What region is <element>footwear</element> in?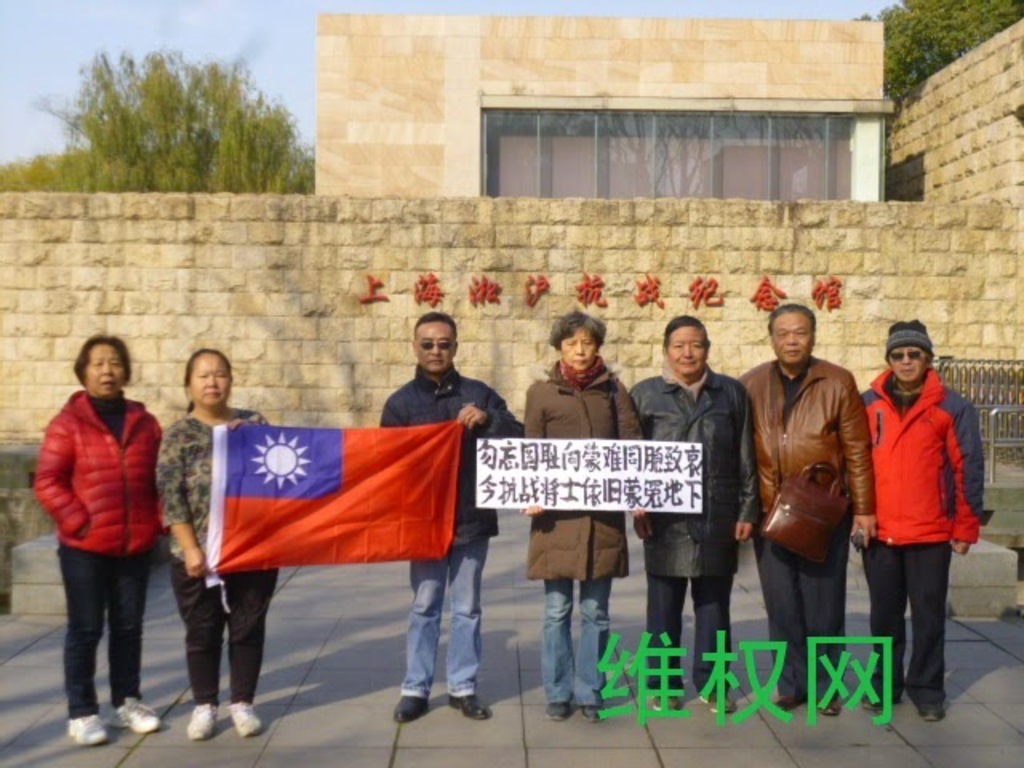
crop(859, 691, 886, 712).
